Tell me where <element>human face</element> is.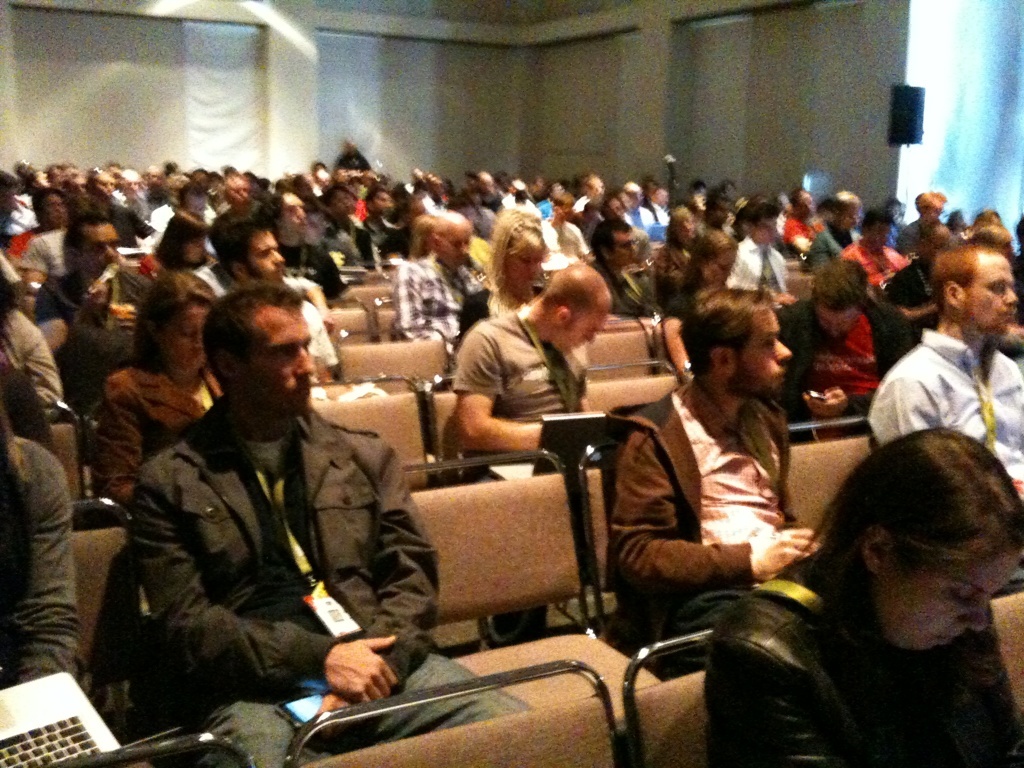
<element>human face</element> is at 705,249,735,287.
